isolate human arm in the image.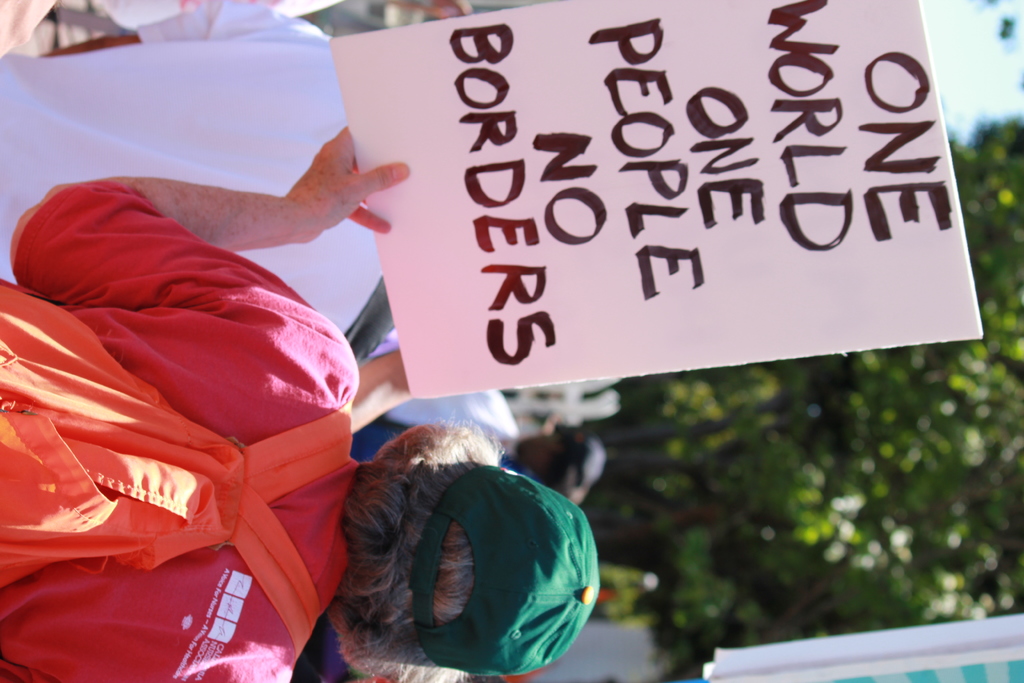
Isolated region: crop(352, 350, 411, 432).
